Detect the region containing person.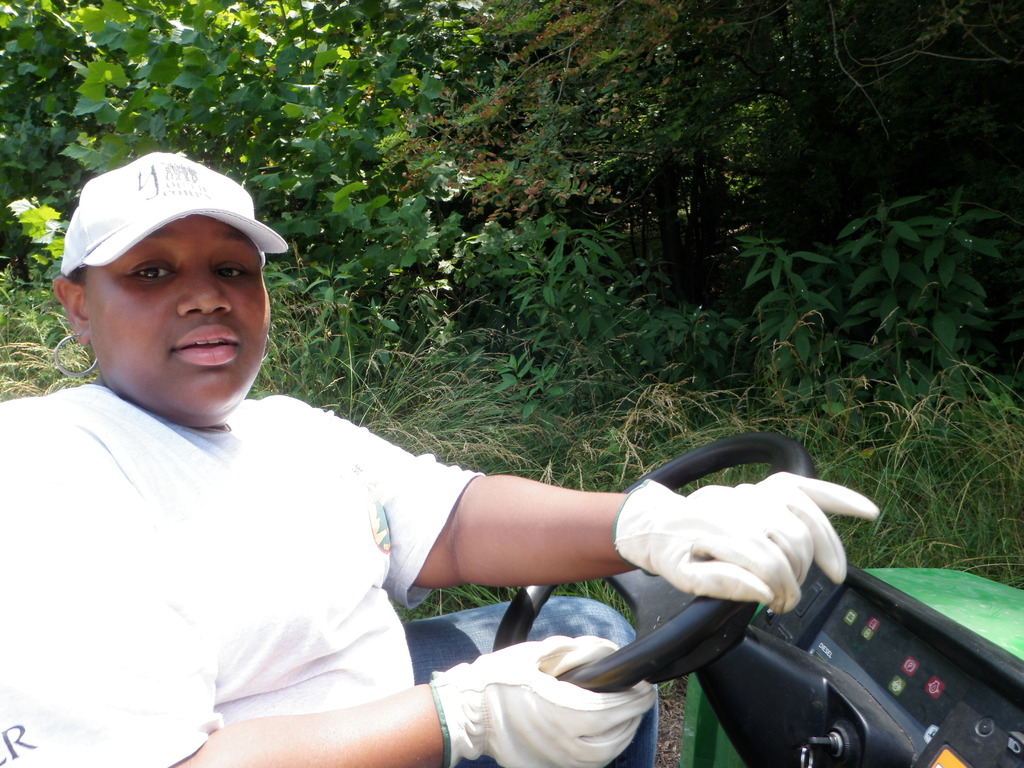
[4, 160, 888, 767].
